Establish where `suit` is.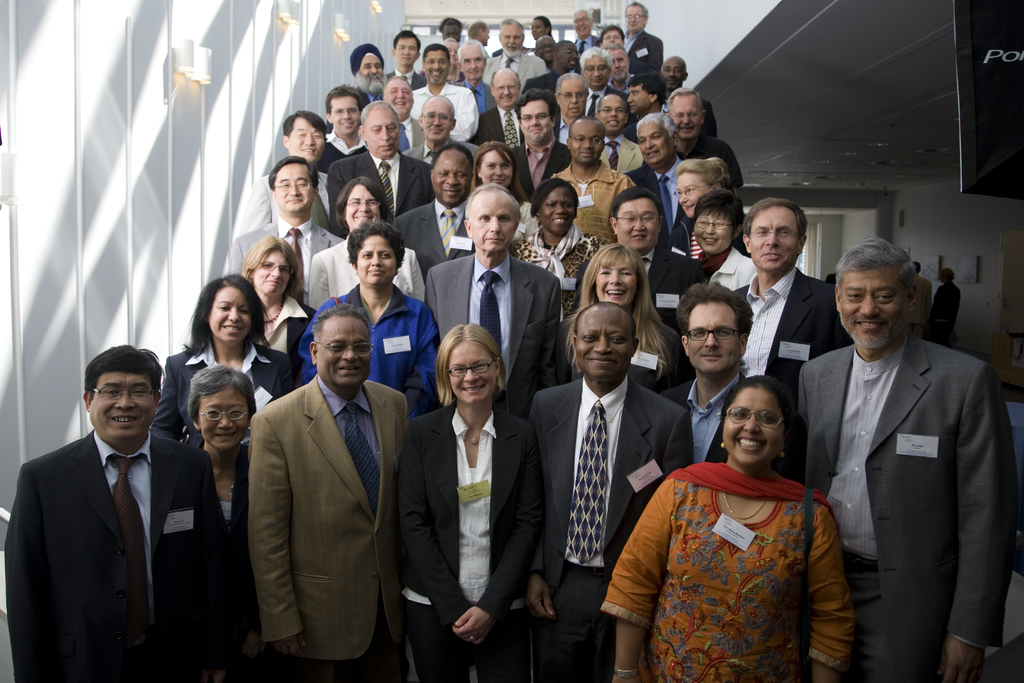
Established at 396 404 541 682.
